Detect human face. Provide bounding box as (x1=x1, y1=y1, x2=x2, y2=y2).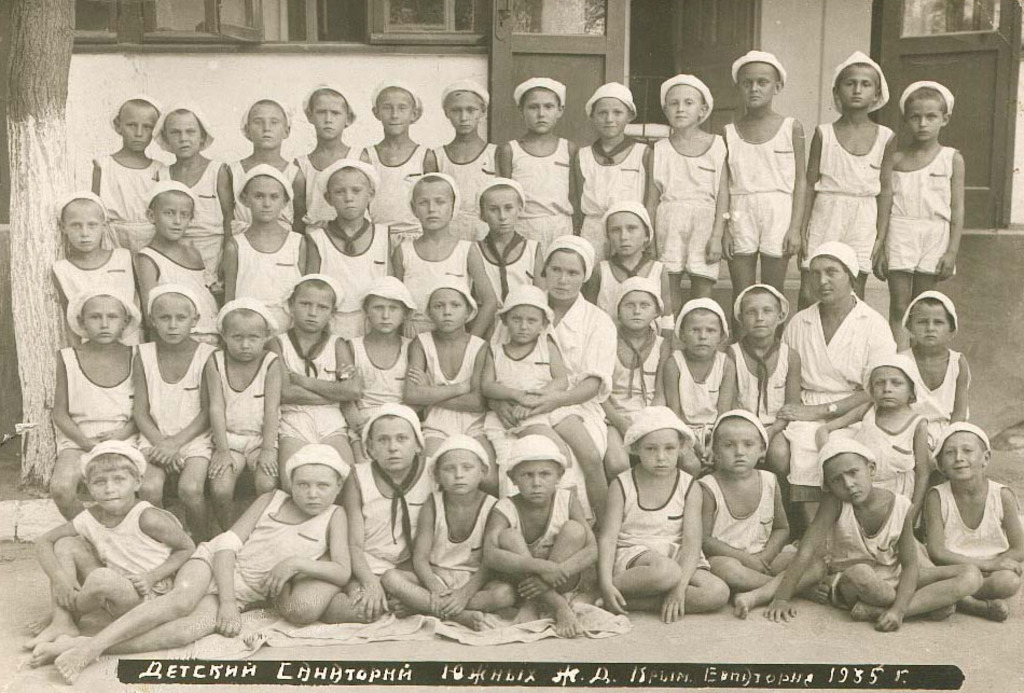
(x1=289, y1=463, x2=336, y2=514).
